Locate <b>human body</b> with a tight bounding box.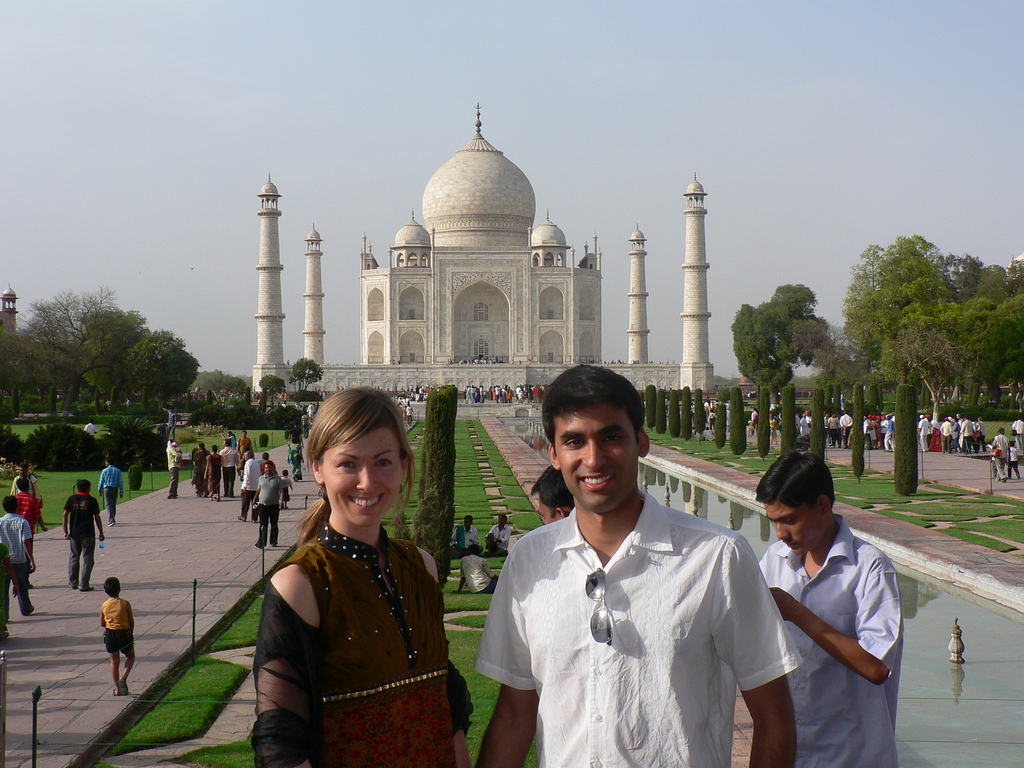
bbox=(10, 463, 38, 497).
